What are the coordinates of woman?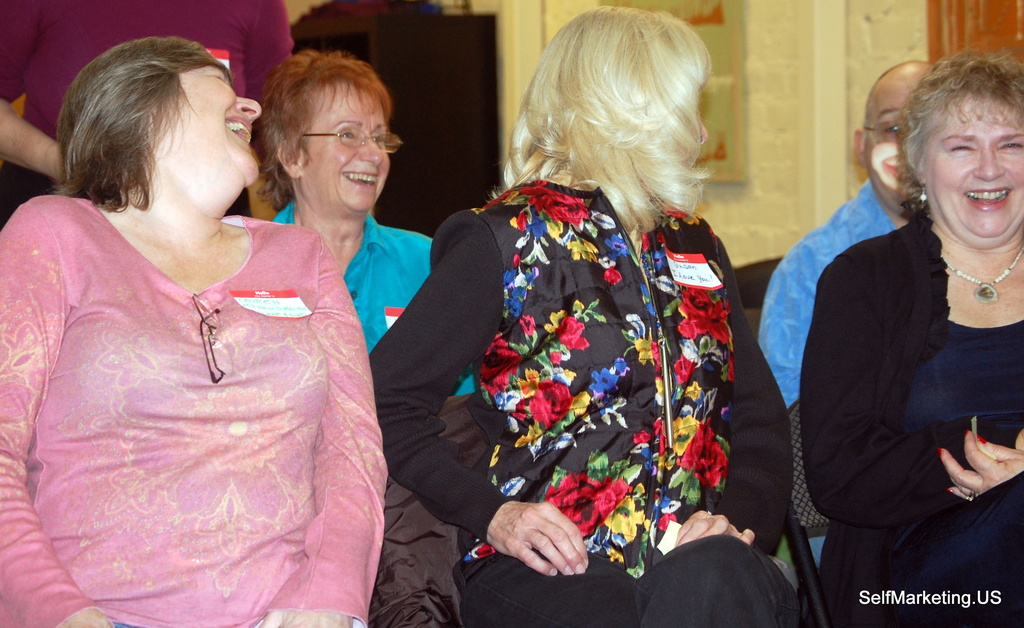
l=796, t=49, r=1023, b=627.
